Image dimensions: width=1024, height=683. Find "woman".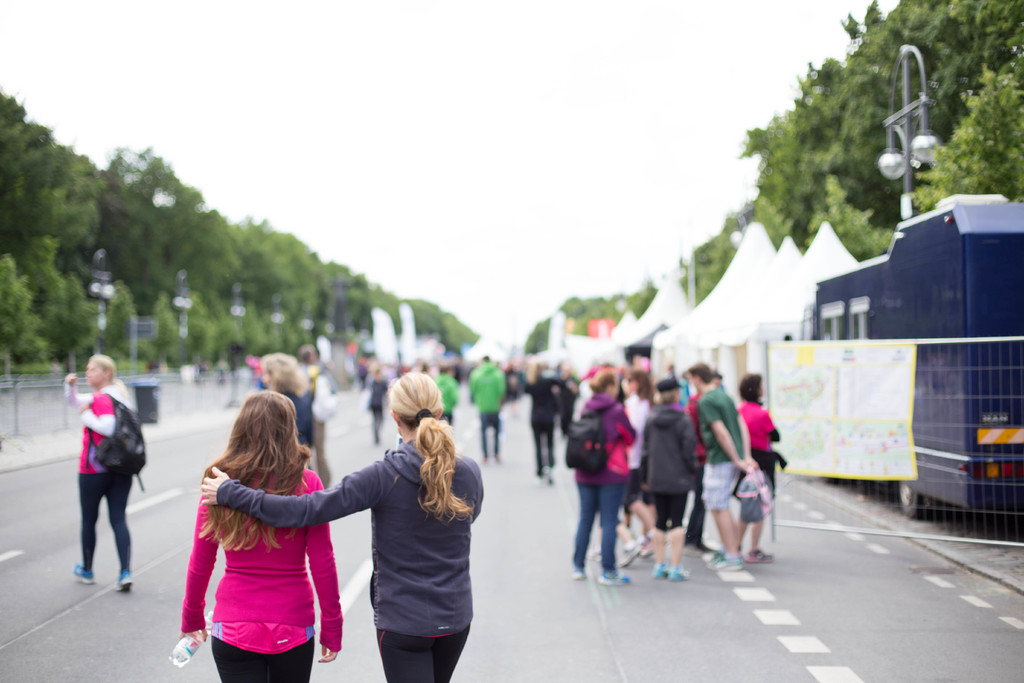
<box>167,391,351,679</box>.
